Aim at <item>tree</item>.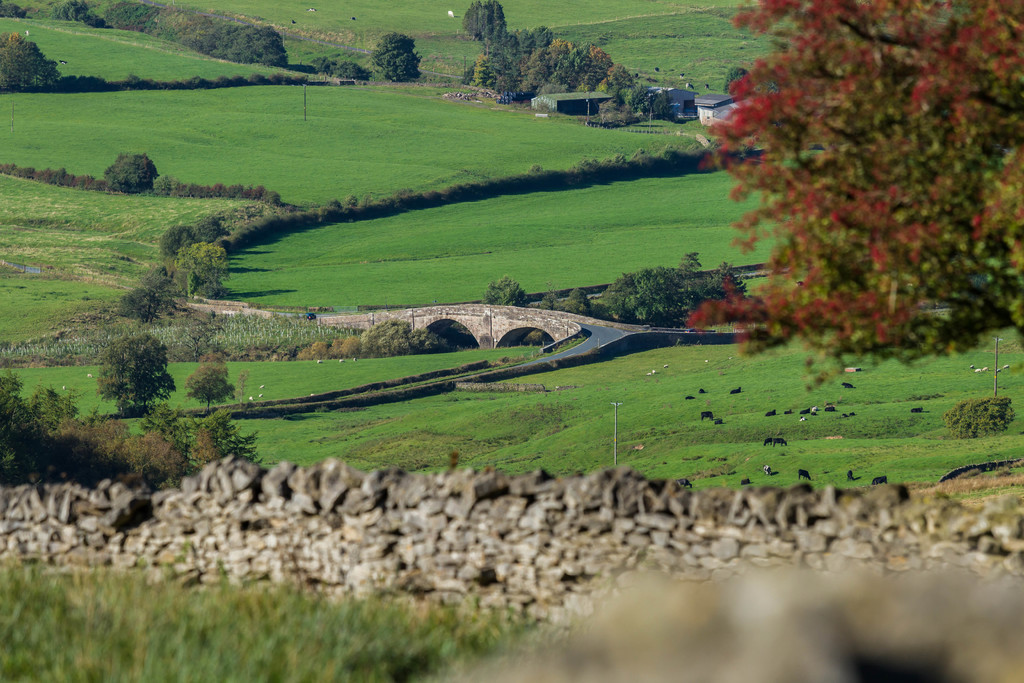
Aimed at bbox(180, 350, 241, 418).
